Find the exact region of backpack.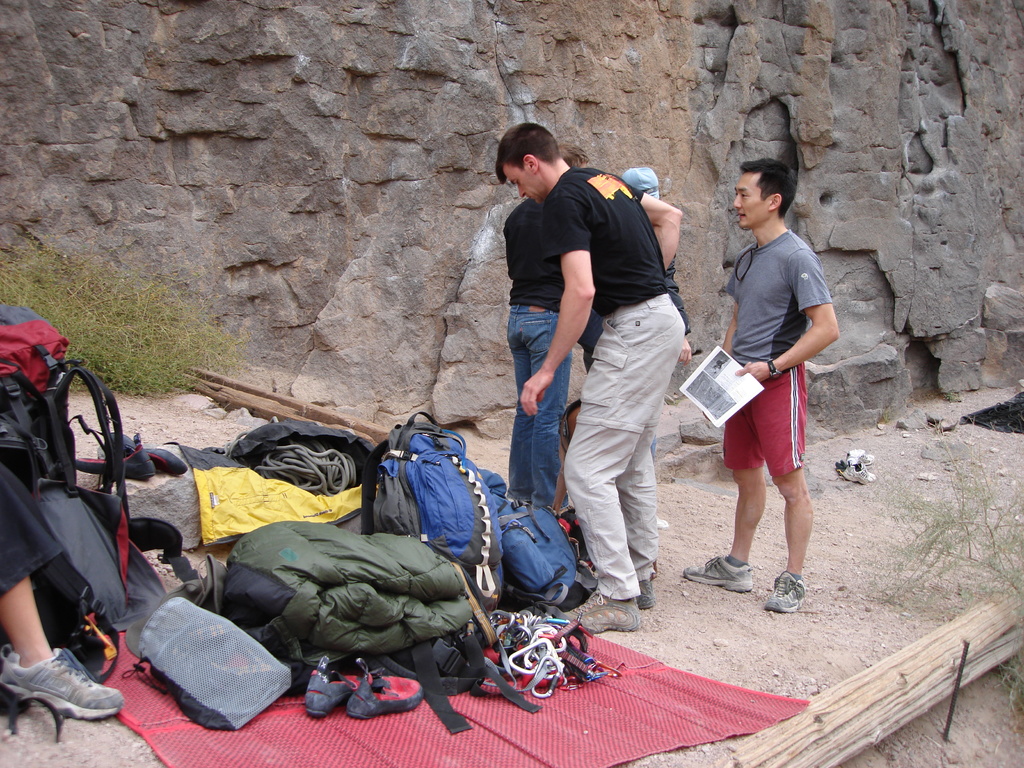
Exact region: 0,362,161,618.
